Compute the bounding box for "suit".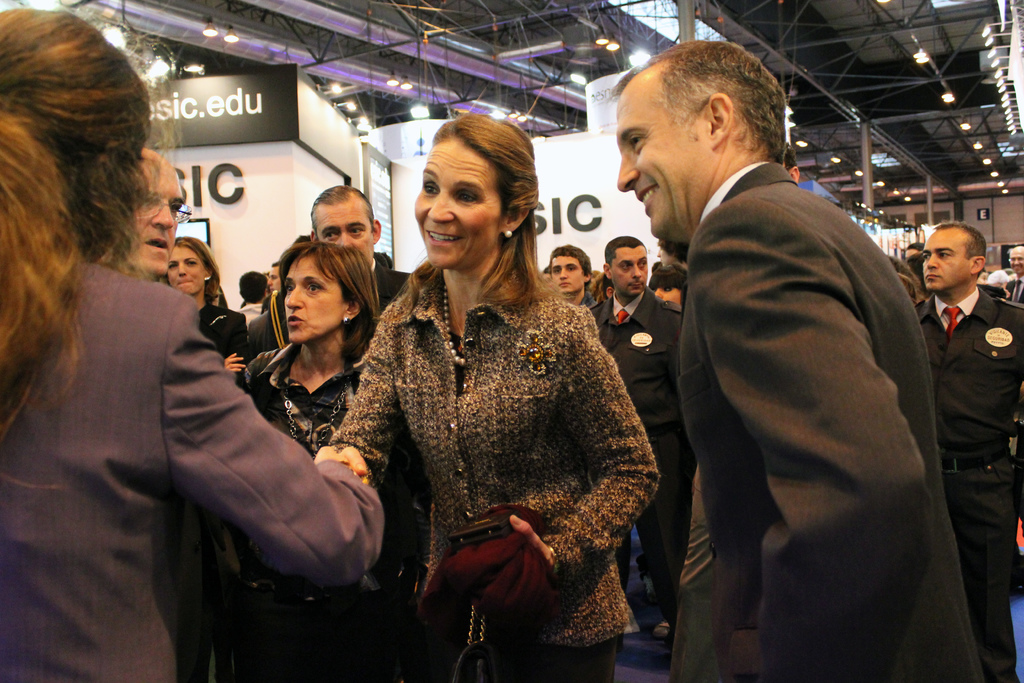
[x1=588, y1=286, x2=680, y2=603].
